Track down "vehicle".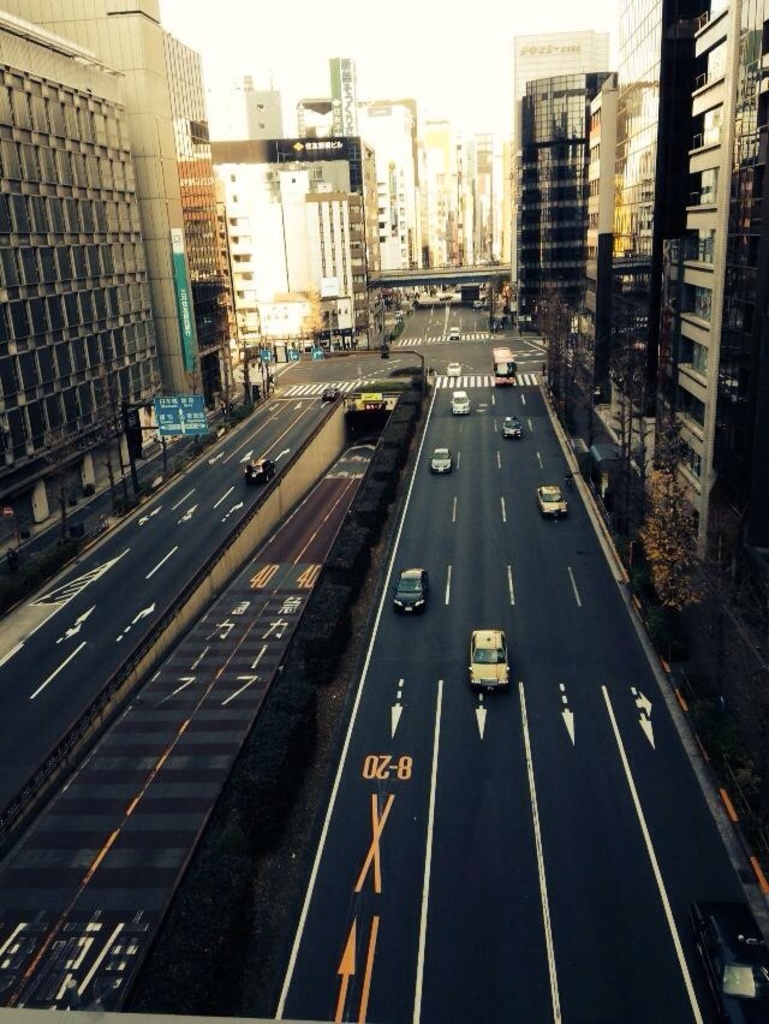
Tracked to [240,458,274,486].
